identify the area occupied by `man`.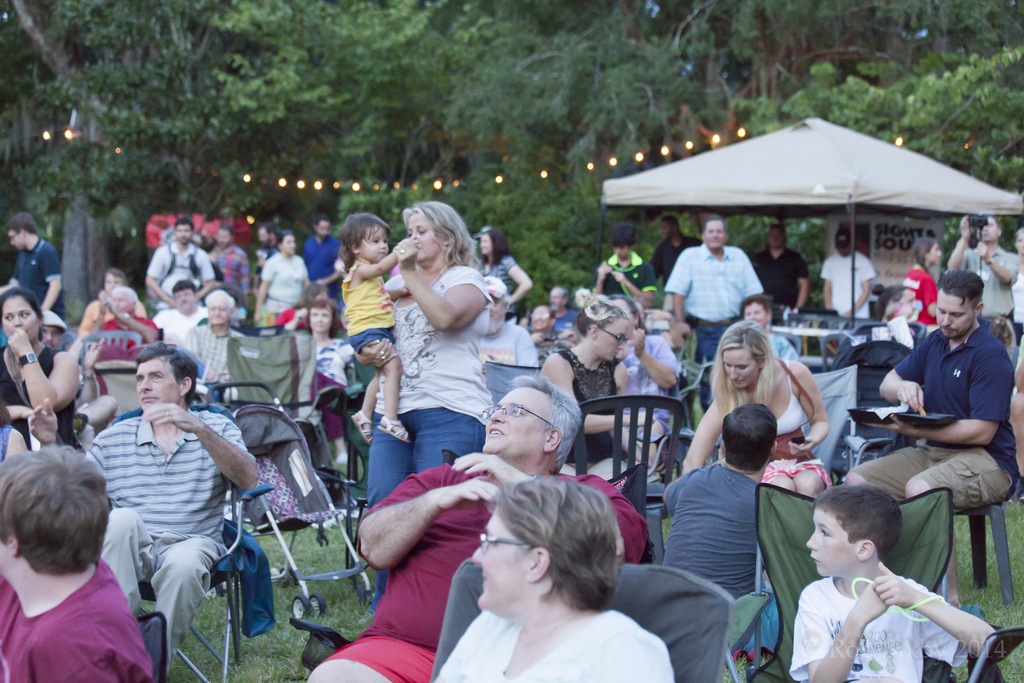
Area: bbox(304, 219, 341, 304).
